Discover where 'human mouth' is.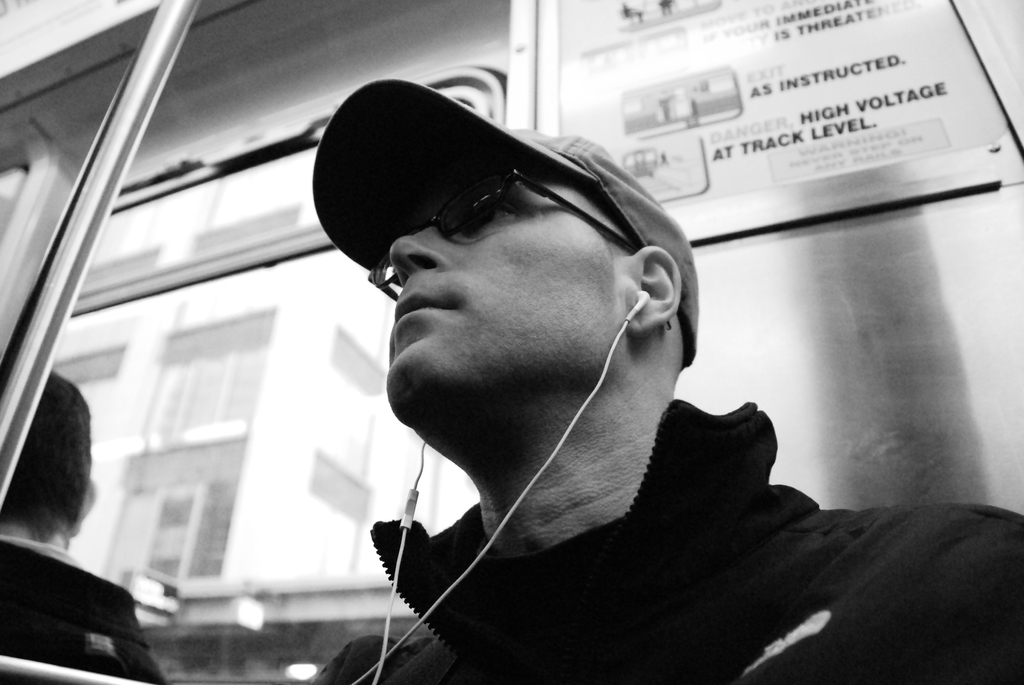
Discovered at x1=390 y1=284 x2=461 y2=334.
